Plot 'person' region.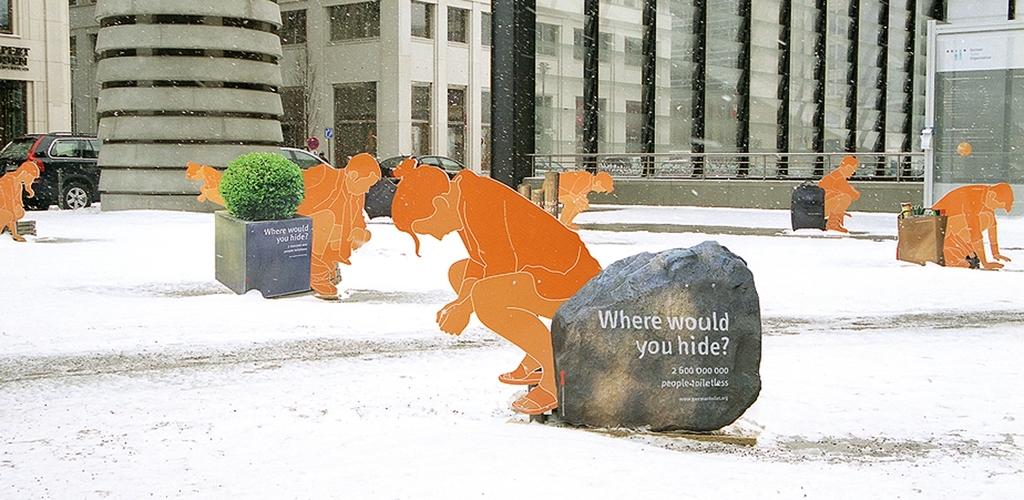
Plotted at 543:171:619:224.
